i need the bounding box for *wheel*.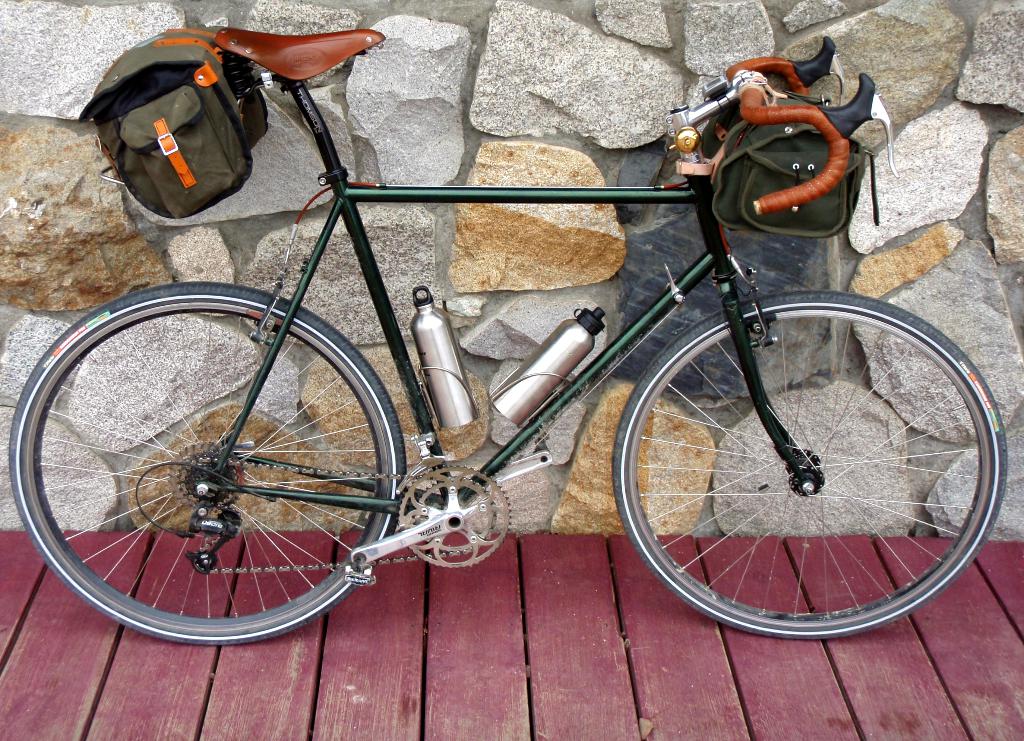
Here it is: bbox=[9, 282, 407, 646].
